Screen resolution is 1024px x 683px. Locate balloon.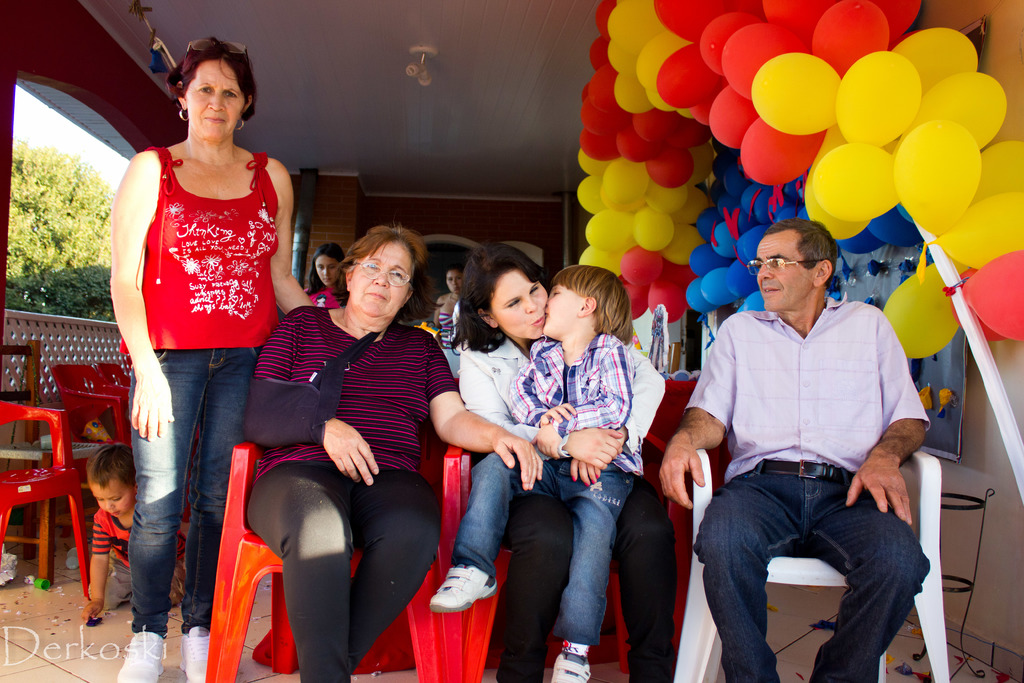
[x1=891, y1=119, x2=979, y2=236].
